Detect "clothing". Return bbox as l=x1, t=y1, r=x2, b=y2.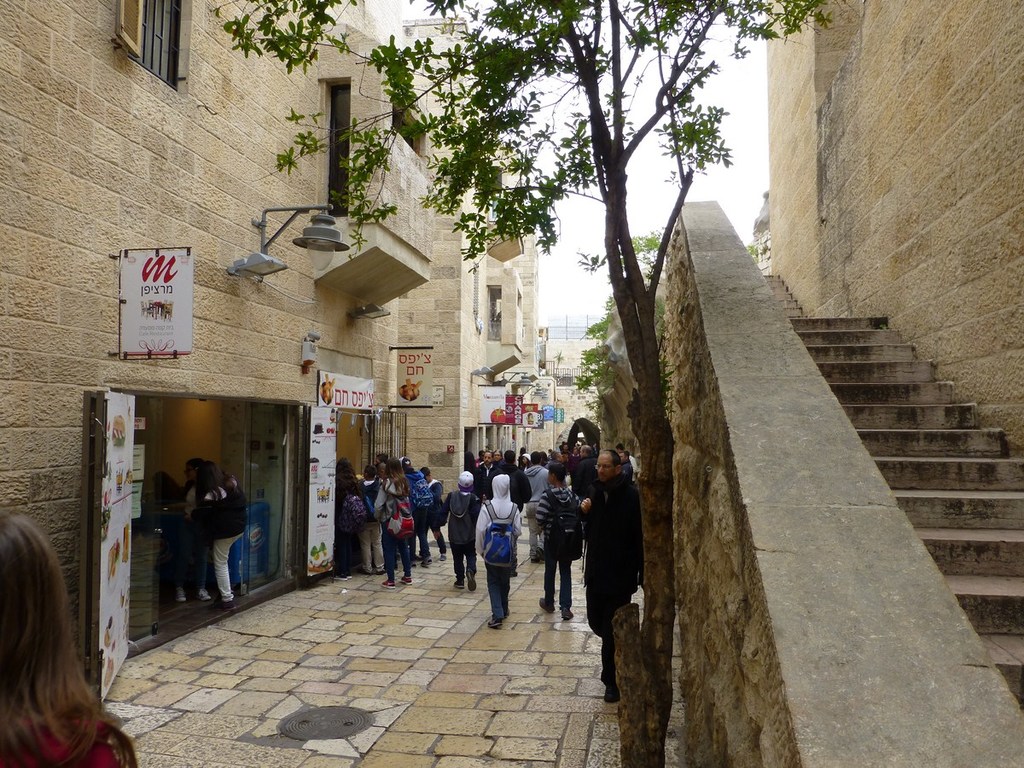
l=349, t=472, r=384, b=566.
